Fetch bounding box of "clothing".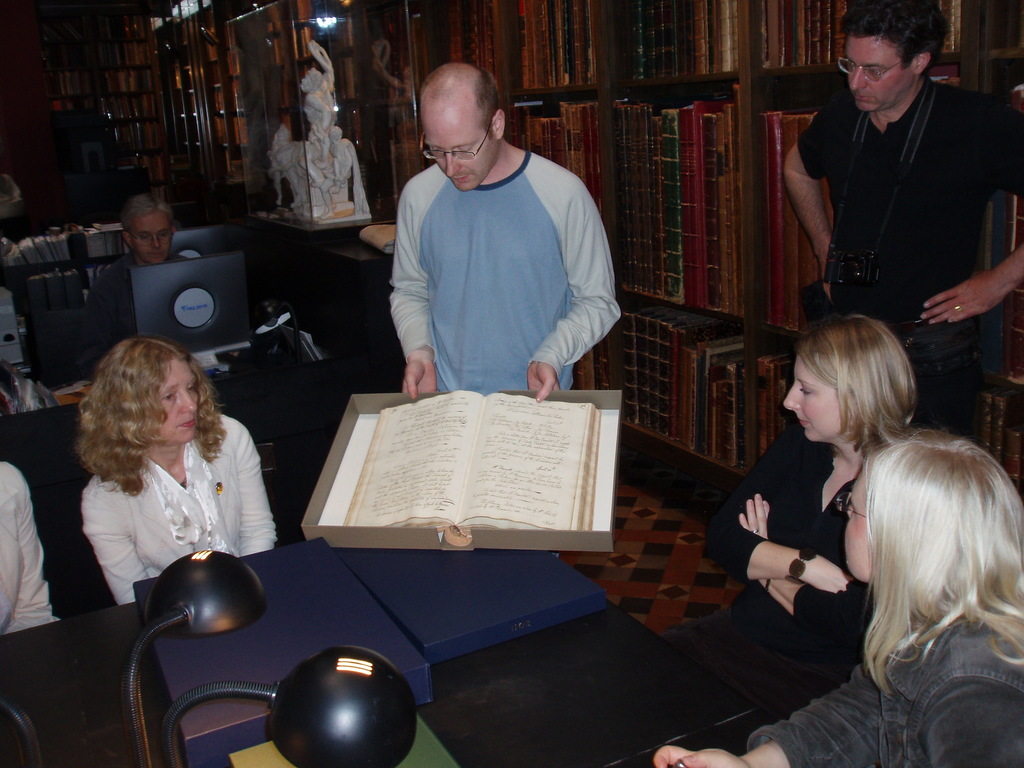
Bbox: x1=800, y1=92, x2=1023, y2=362.
